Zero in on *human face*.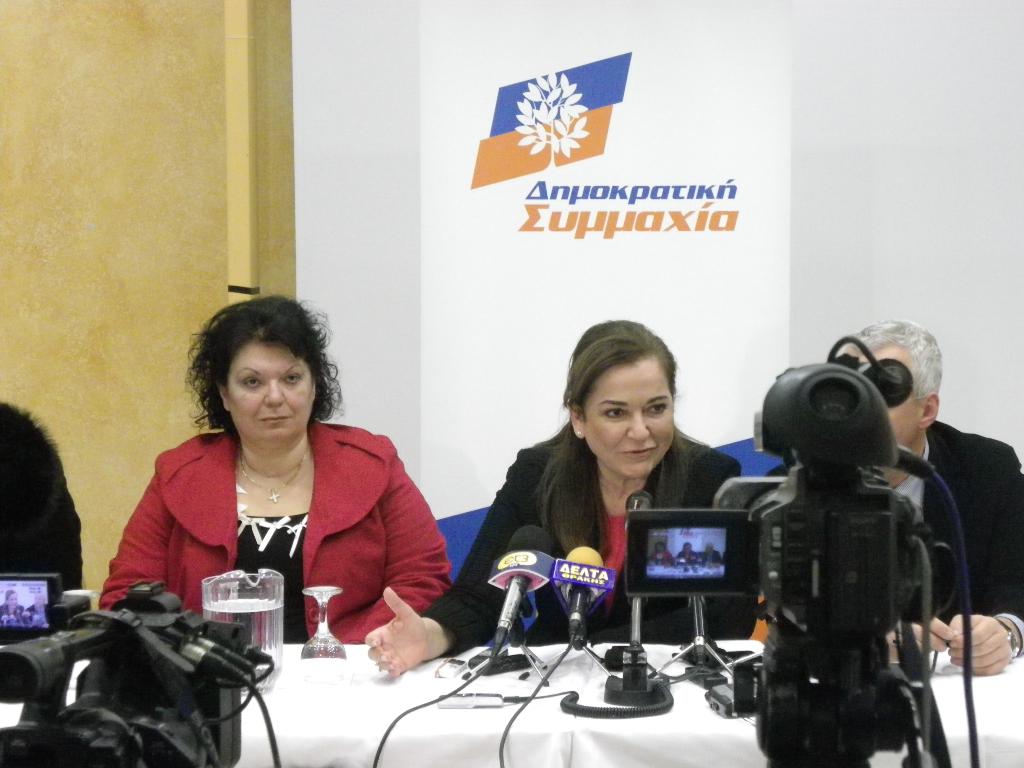
Zeroed in: 579, 358, 670, 472.
